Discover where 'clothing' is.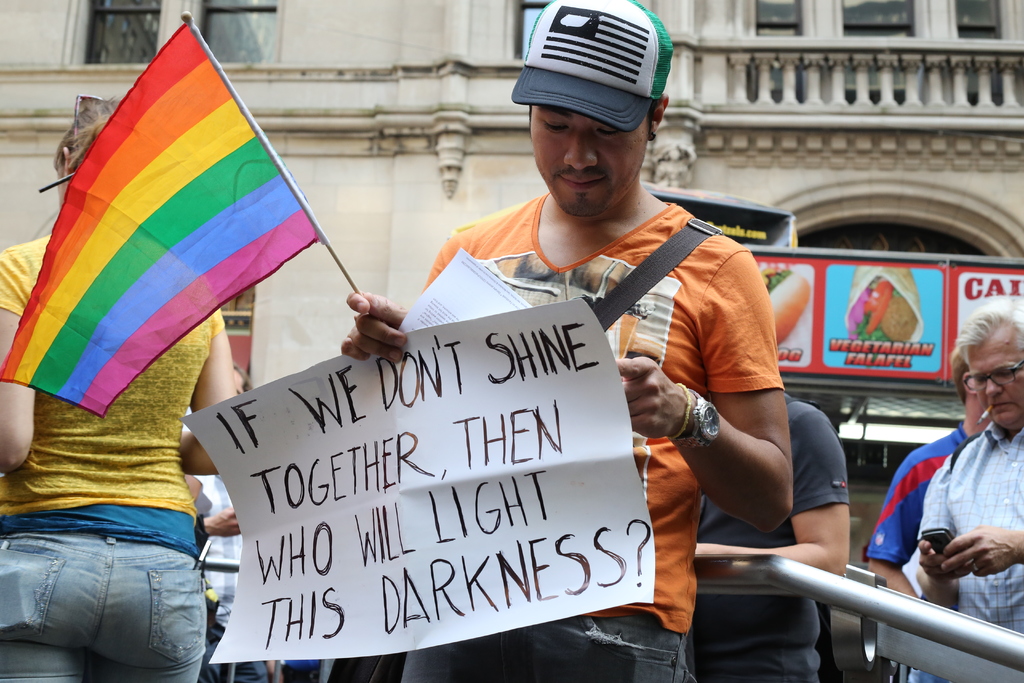
Discovered at crop(398, 189, 785, 682).
